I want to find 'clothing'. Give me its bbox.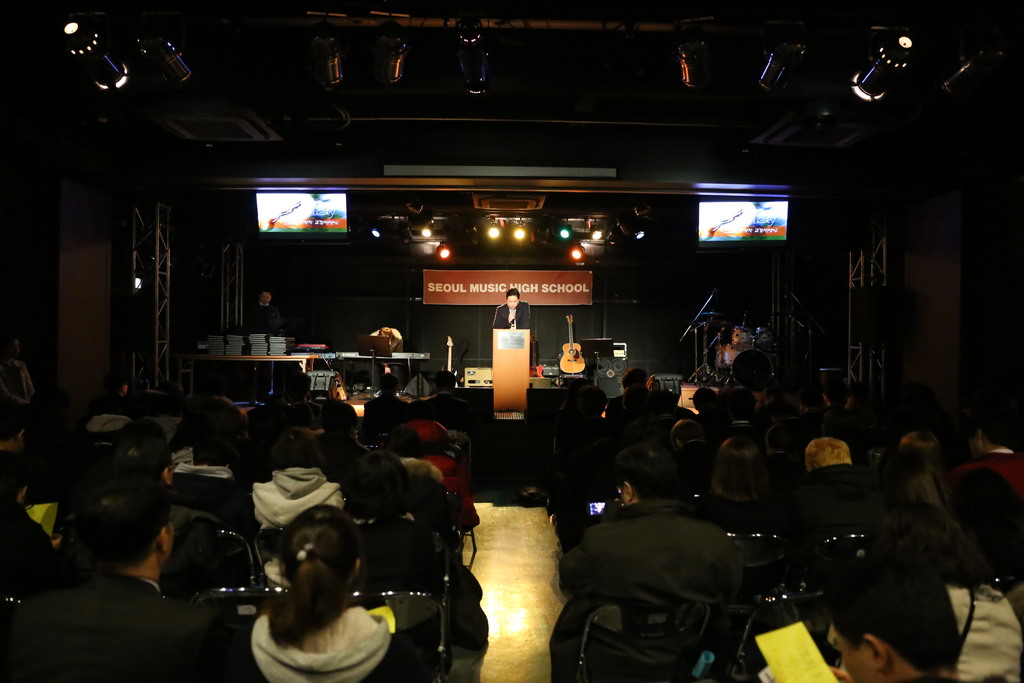
(250, 301, 282, 336).
